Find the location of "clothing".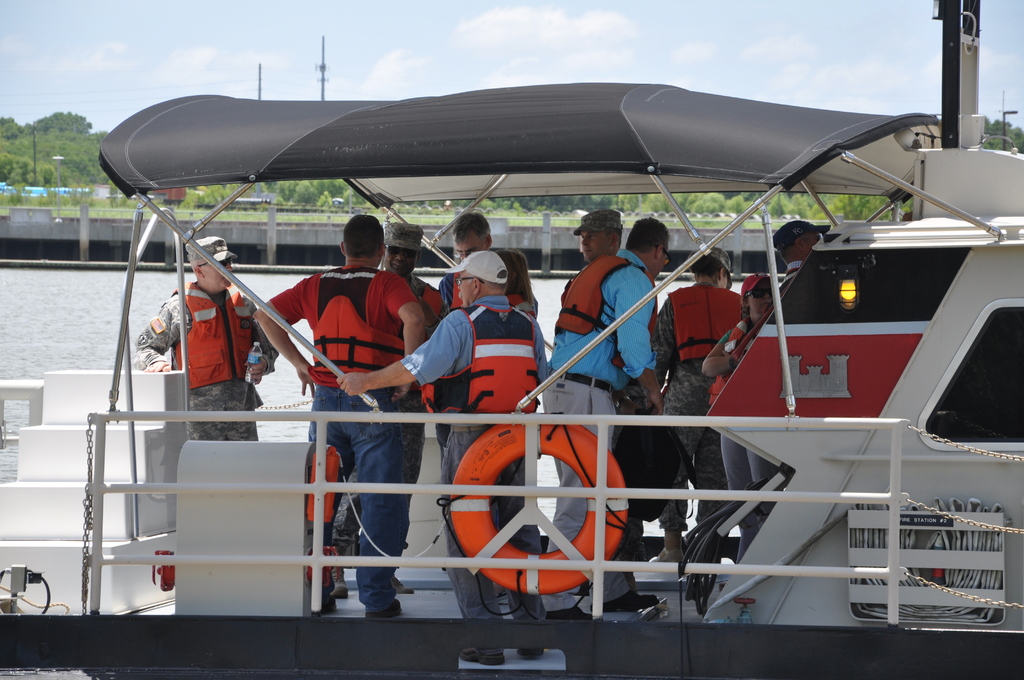
Location: {"left": 125, "top": 285, "right": 286, "bottom": 448}.
